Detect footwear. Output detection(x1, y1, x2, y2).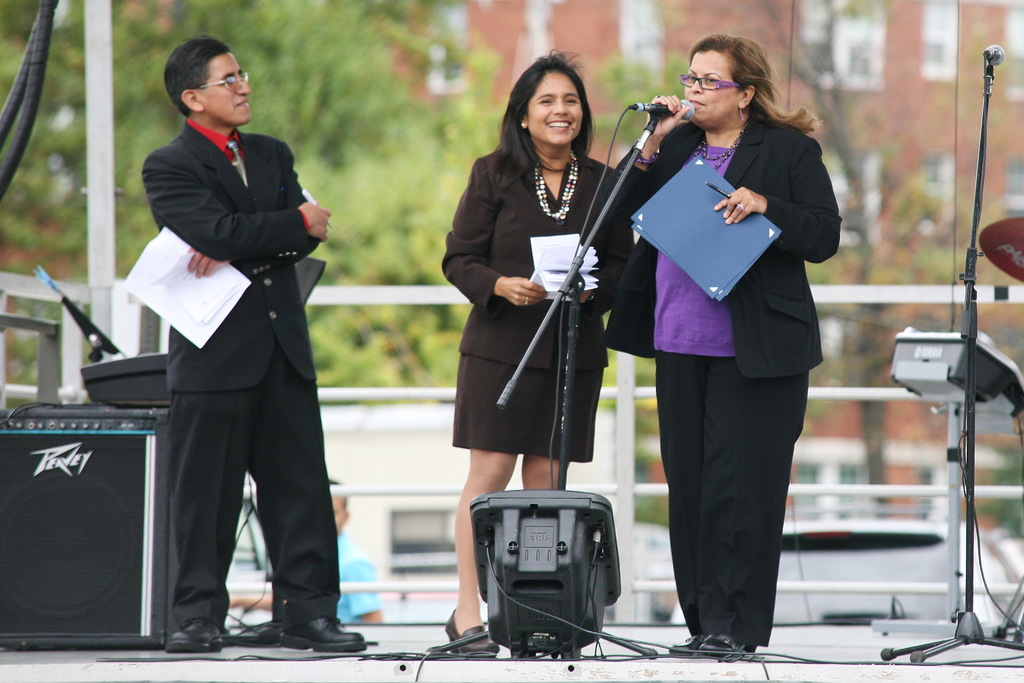
detection(164, 618, 225, 652).
